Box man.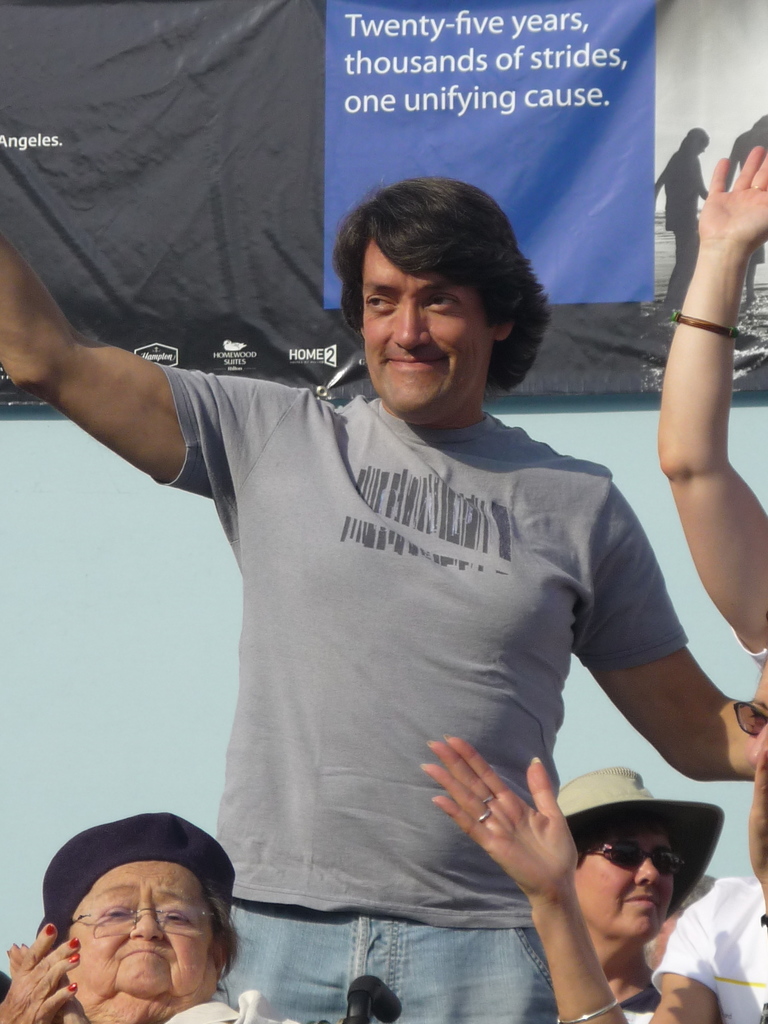
<box>7,166,767,1023</box>.
